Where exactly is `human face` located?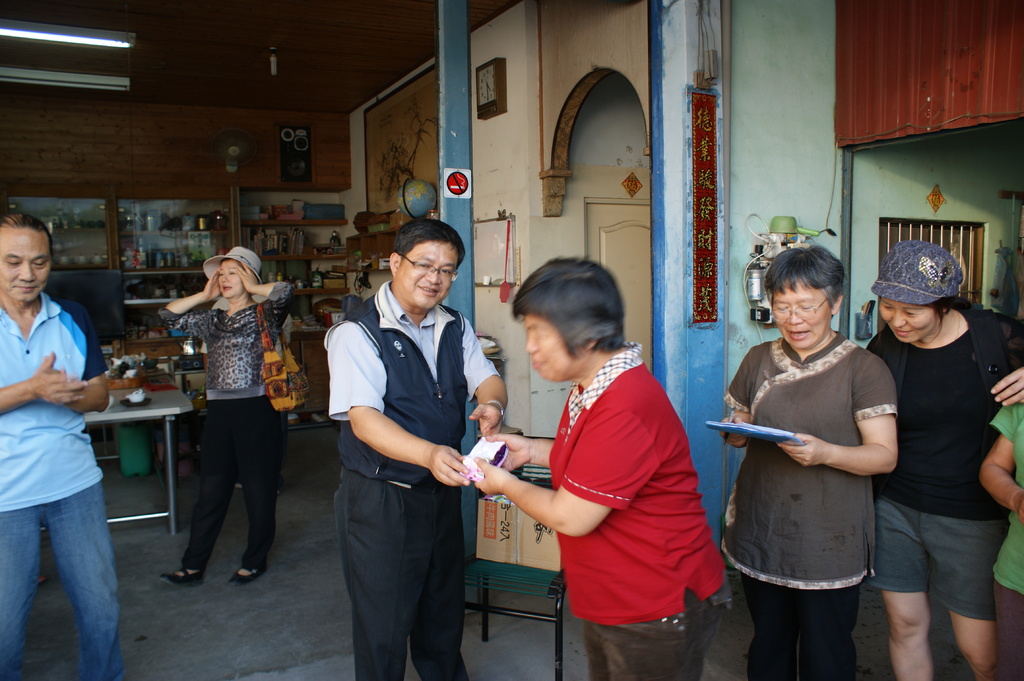
Its bounding box is x1=524, y1=315, x2=585, y2=382.
